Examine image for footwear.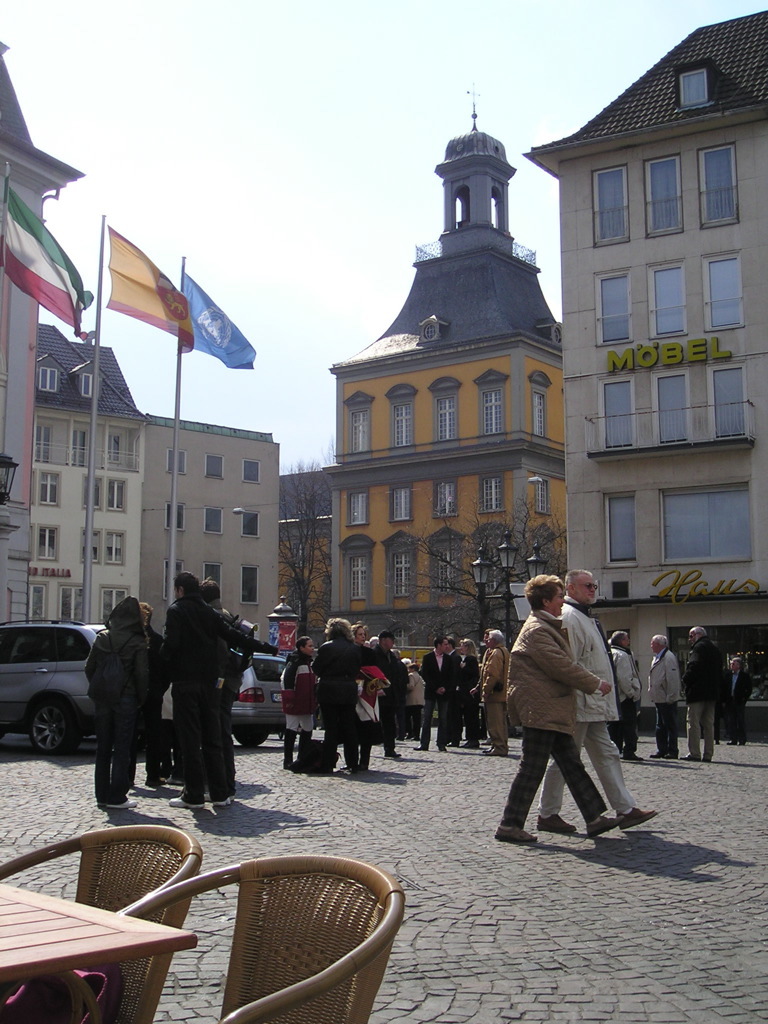
Examination result: (612, 801, 648, 825).
